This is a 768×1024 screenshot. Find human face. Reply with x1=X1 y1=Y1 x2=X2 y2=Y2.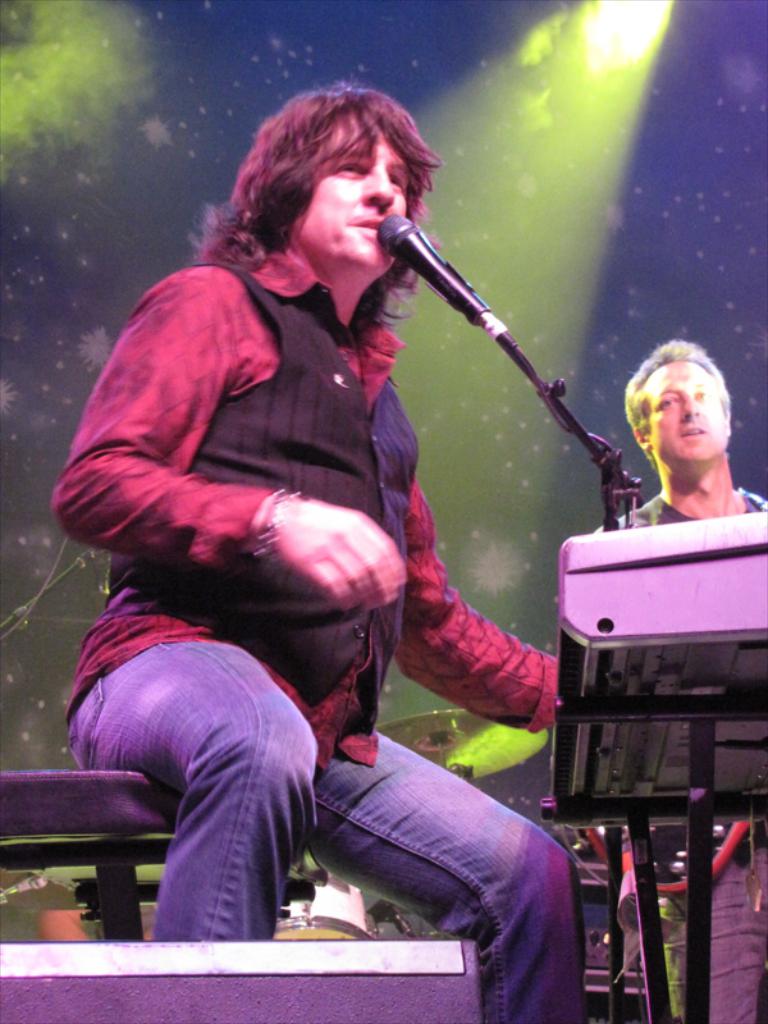
x1=649 y1=361 x2=726 y2=460.
